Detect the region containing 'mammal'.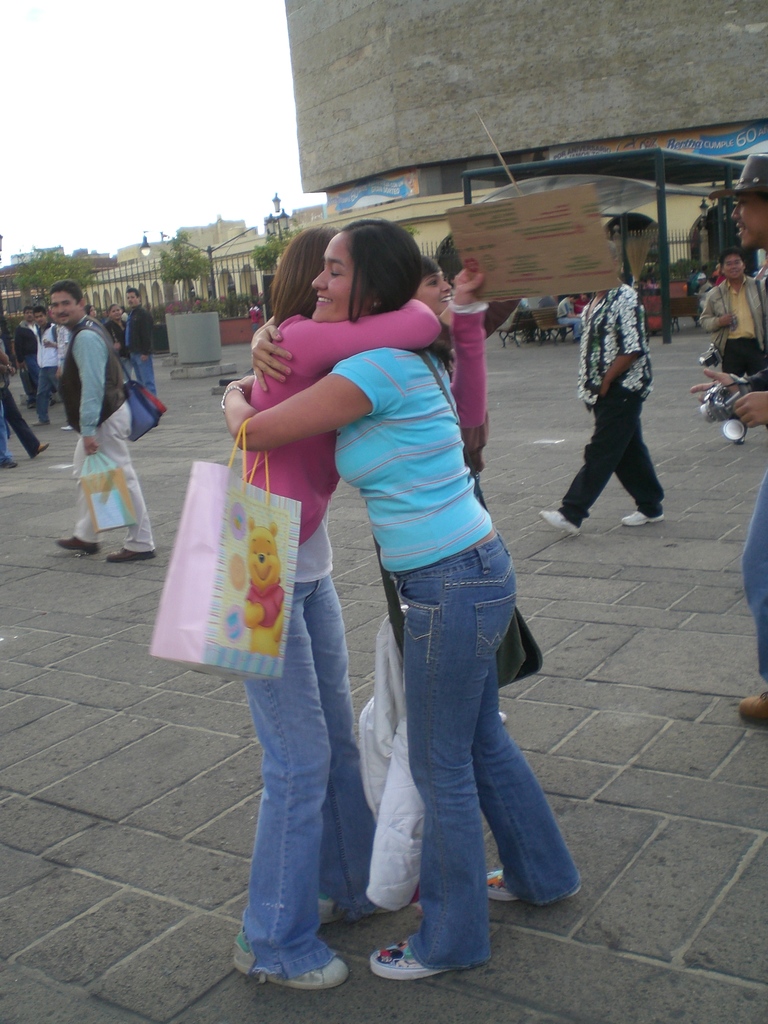
pyautogui.locateOnScreen(577, 239, 682, 519).
